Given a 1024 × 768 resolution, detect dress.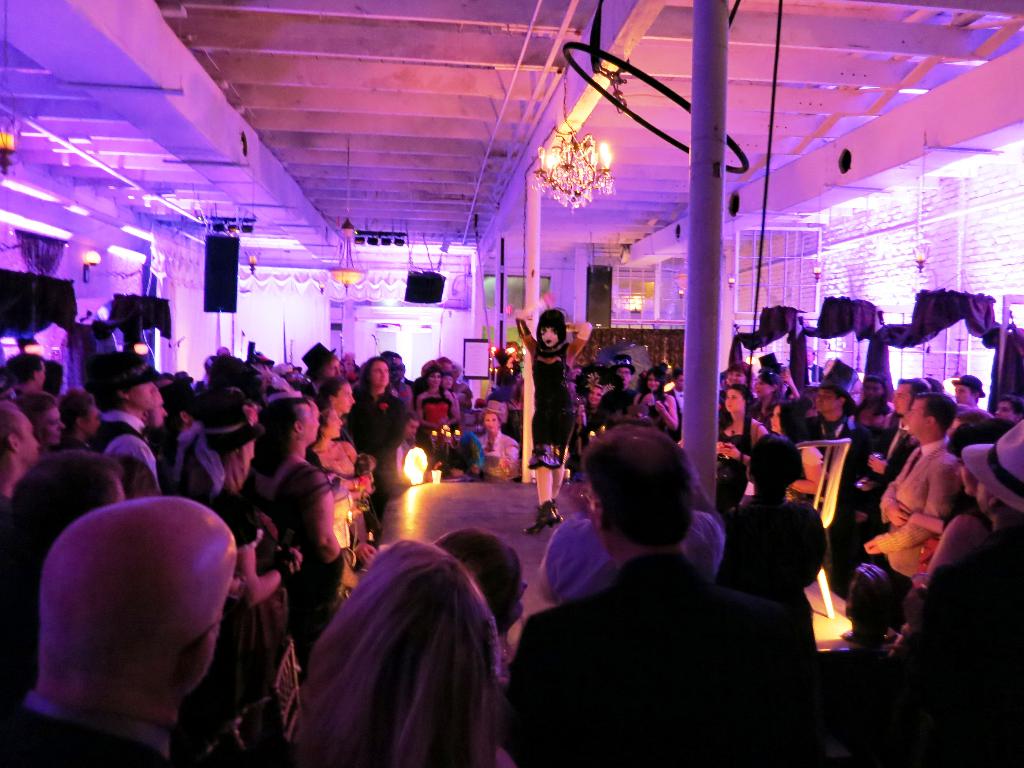
{"x1": 419, "y1": 394, "x2": 452, "y2": 447}.
